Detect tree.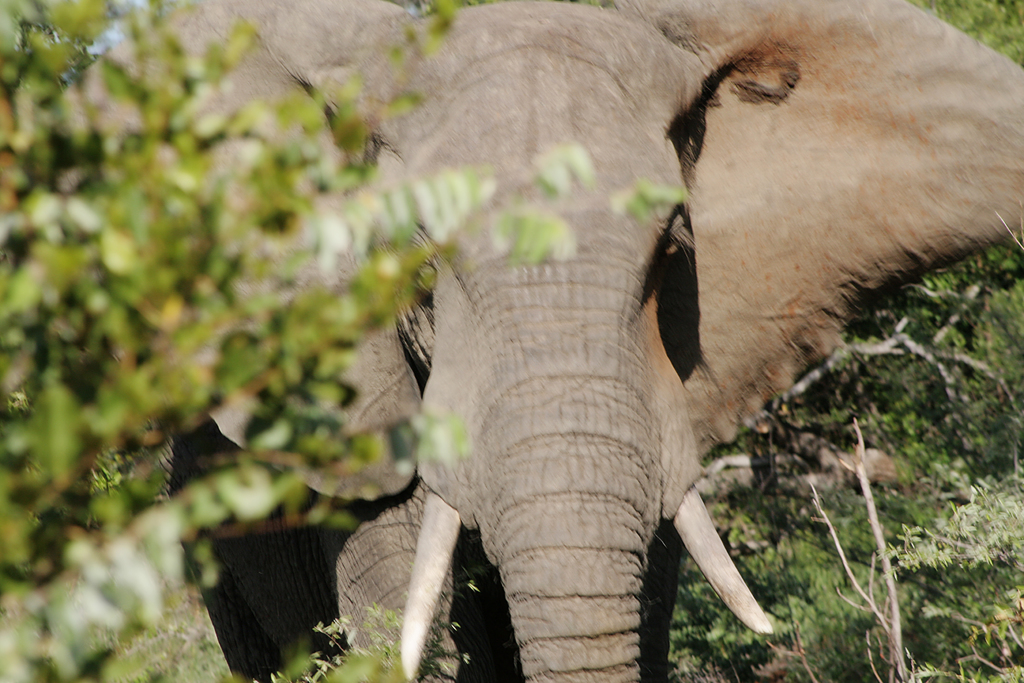
Detected at rect(0, 0, 687, 682).
